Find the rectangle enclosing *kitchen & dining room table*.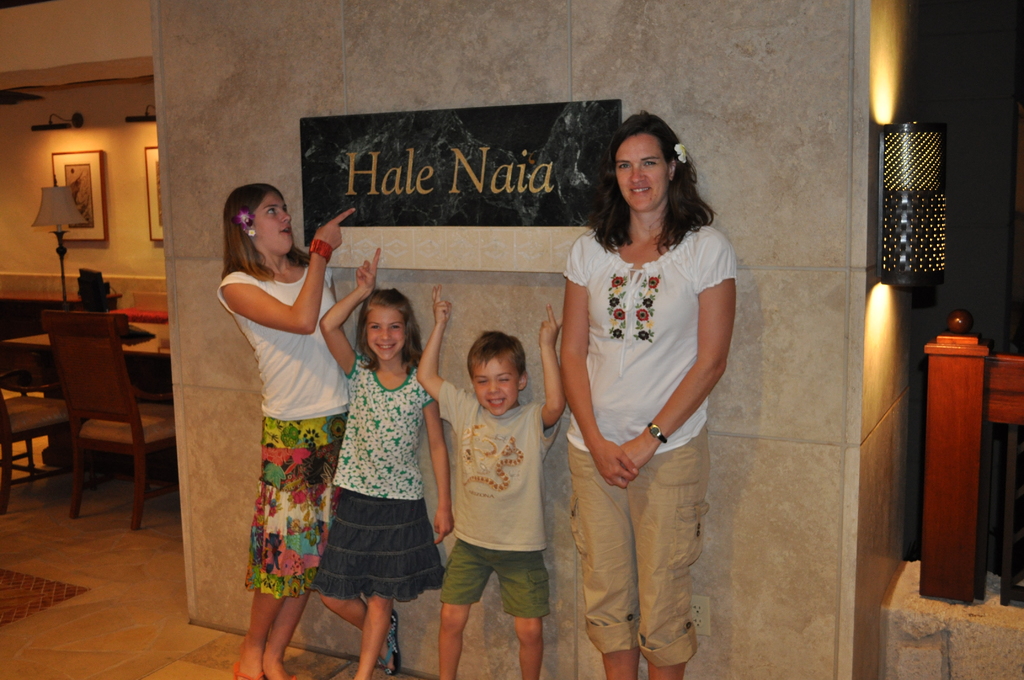
(left=12, top=270, right=177, bottom=515).
